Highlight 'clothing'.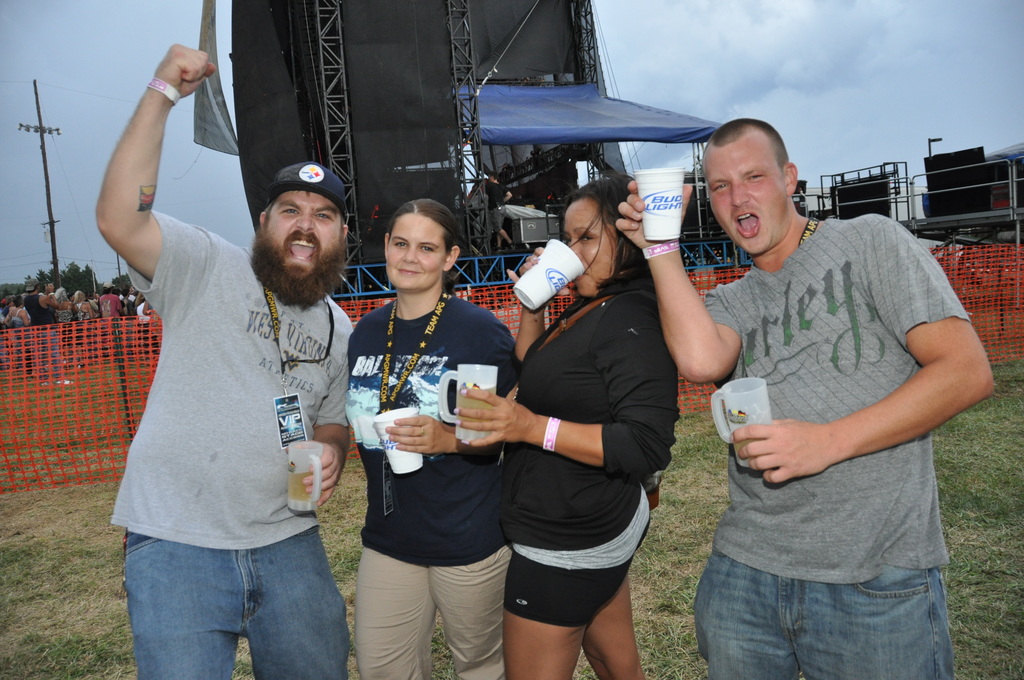
Highlighted region: bbox=(497, 266, 681, 624).
